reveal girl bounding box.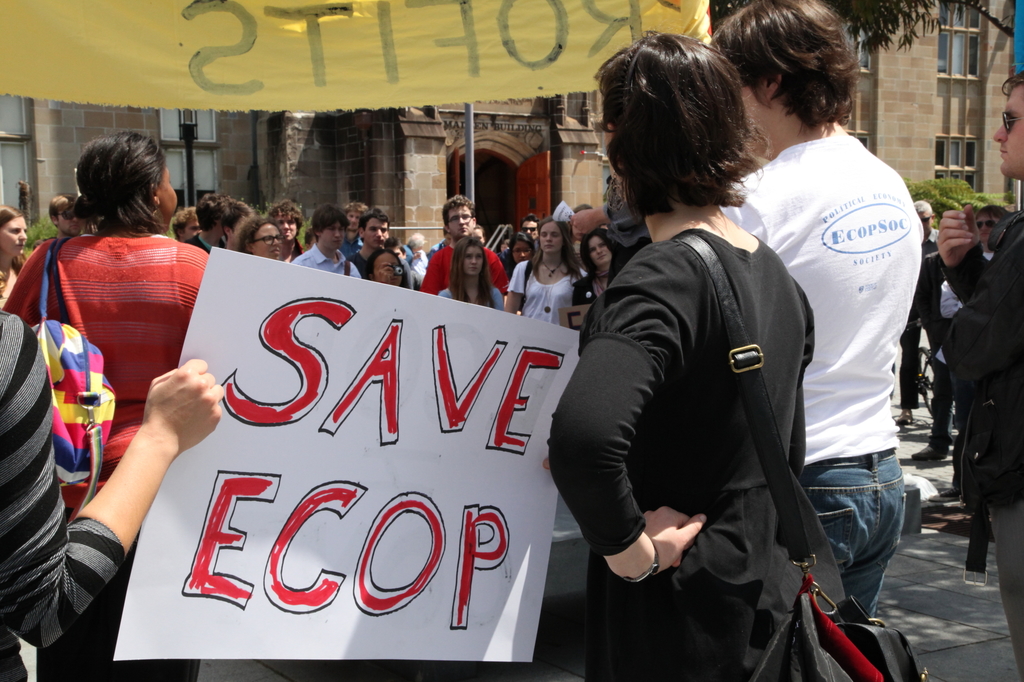
Revealed: bbox(436, 235, 501, 312).
